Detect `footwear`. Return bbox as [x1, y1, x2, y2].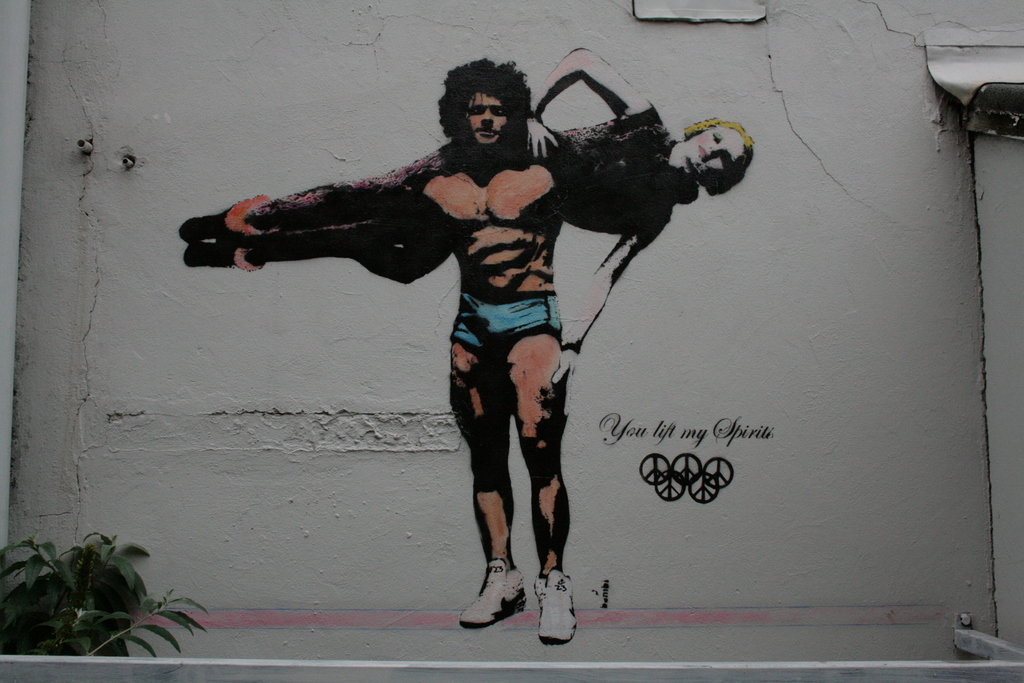
[186, 244, 264, 277].
